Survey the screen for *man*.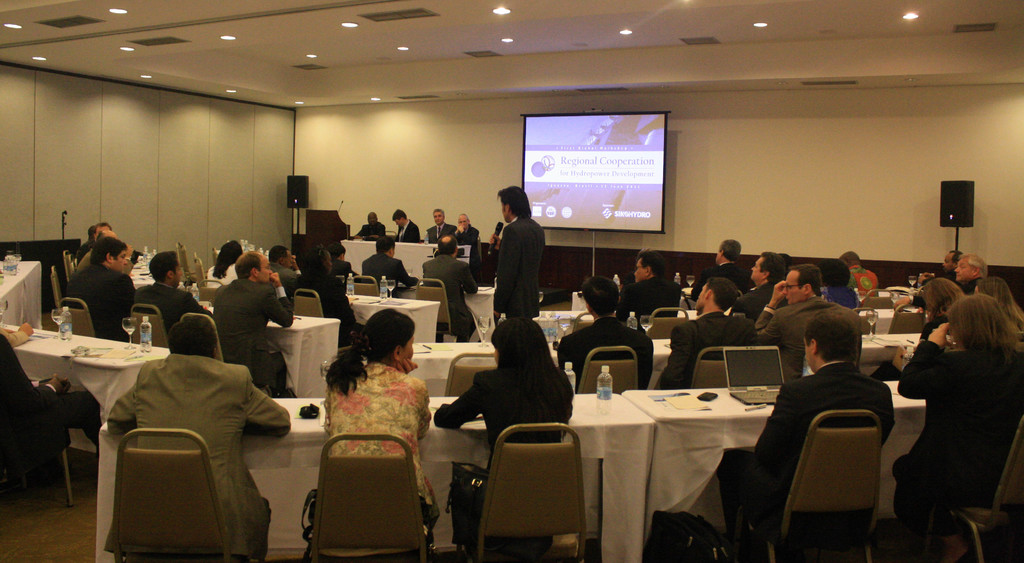
Survey found: bbox=[394, 208, 425, 243].
